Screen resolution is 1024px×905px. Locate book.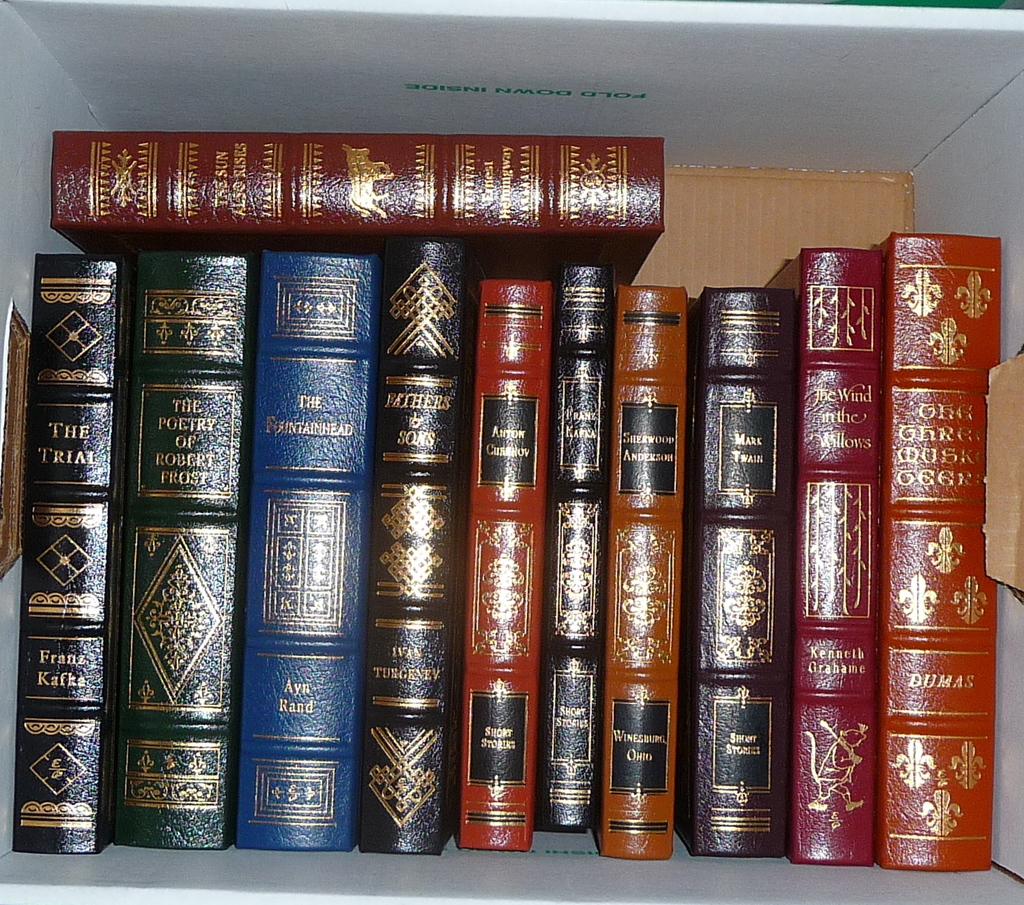
[665,291,796,855].
